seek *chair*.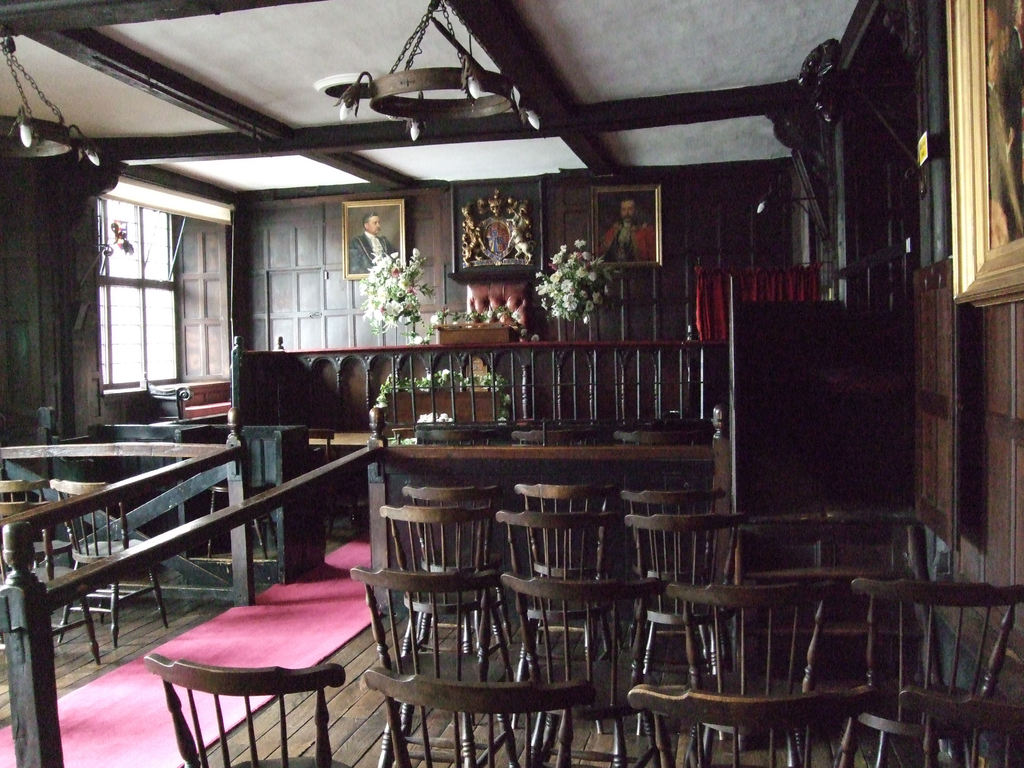
bbox=(0, 479, 77, 567).
